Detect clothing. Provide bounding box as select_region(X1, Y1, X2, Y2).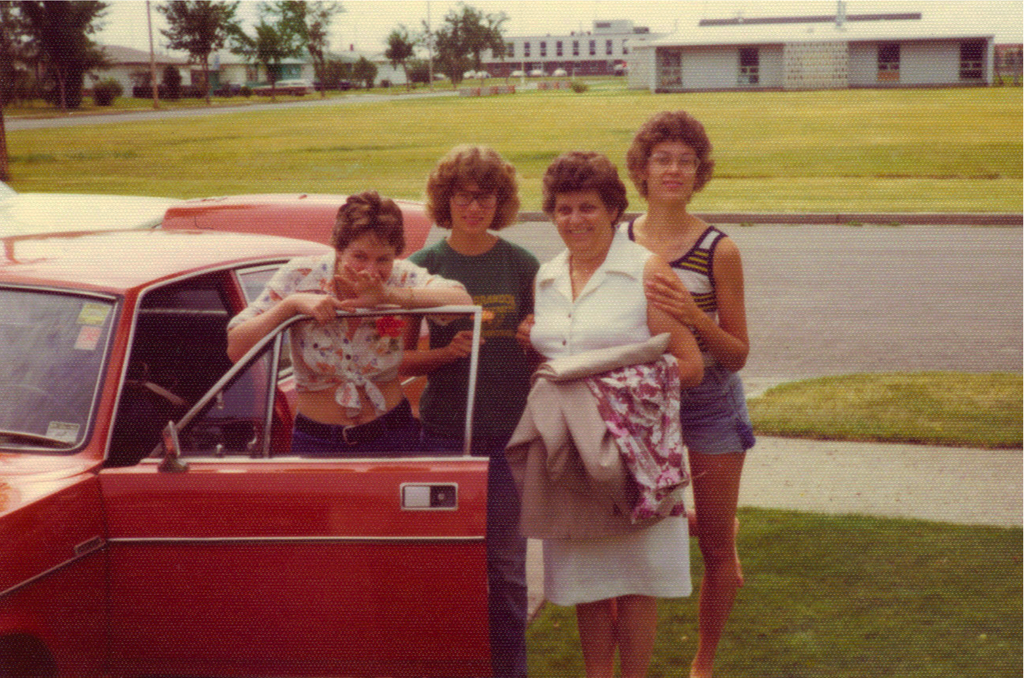
select_region(625, 222, 755, 449).
